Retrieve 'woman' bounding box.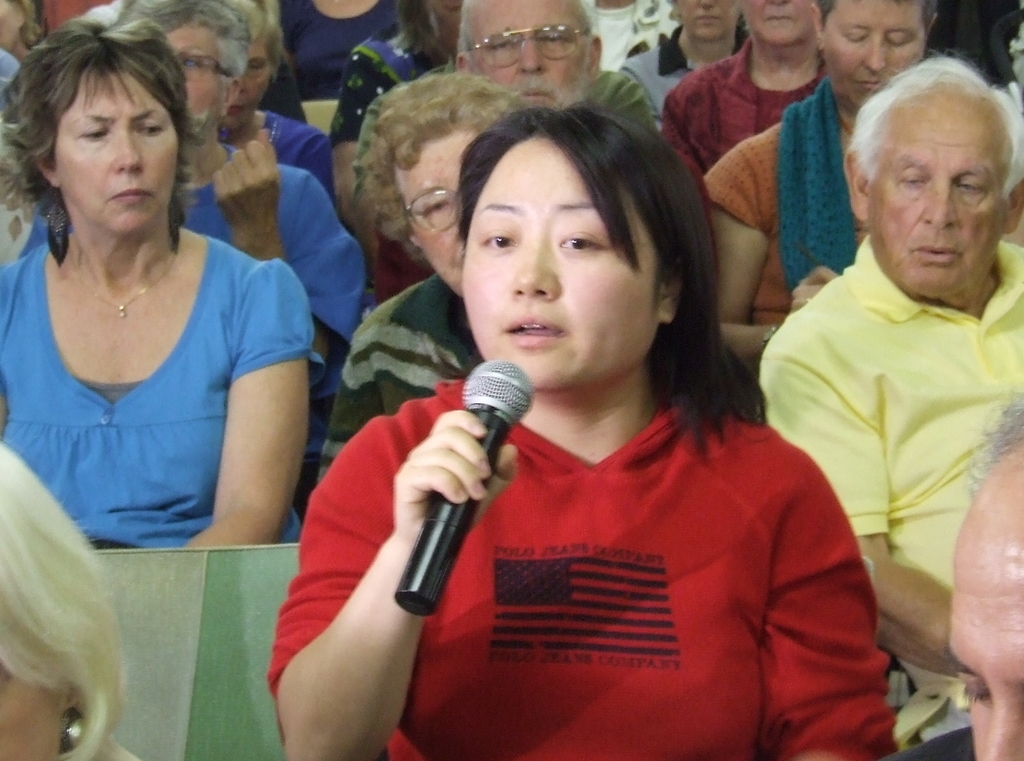
Bounding box: pyautogui.locateOnScreen(276, 102, 886, 760).
